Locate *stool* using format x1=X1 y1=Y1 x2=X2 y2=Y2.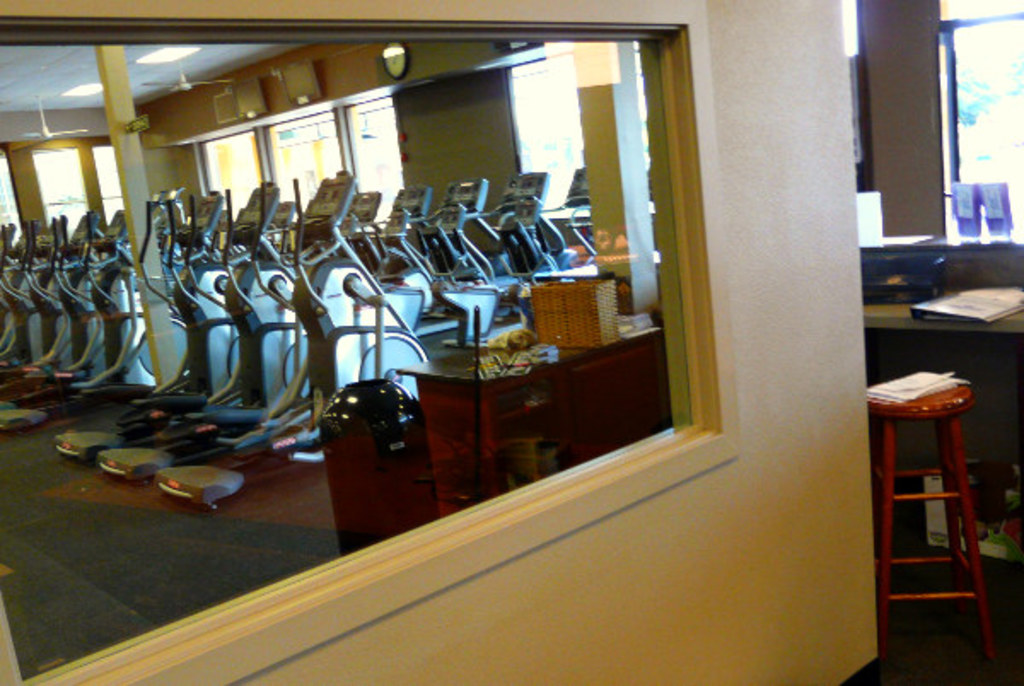
x1=867 y1=386 x2=990 y2=659.
